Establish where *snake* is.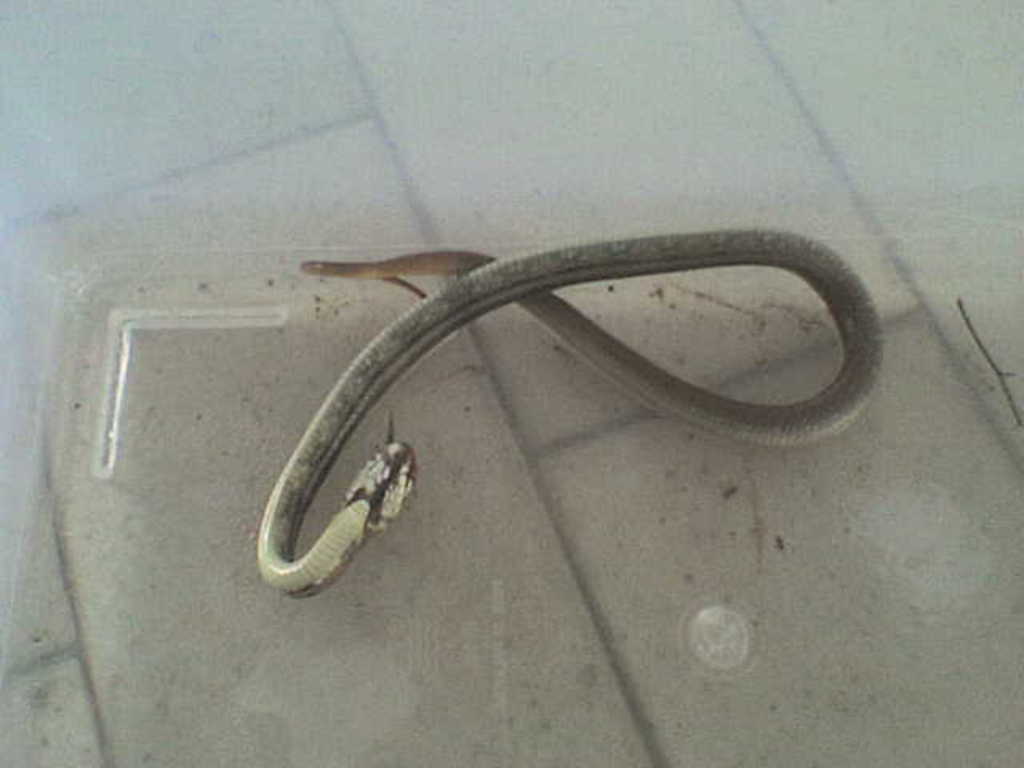
Established at 253, 224, 885, 600.
